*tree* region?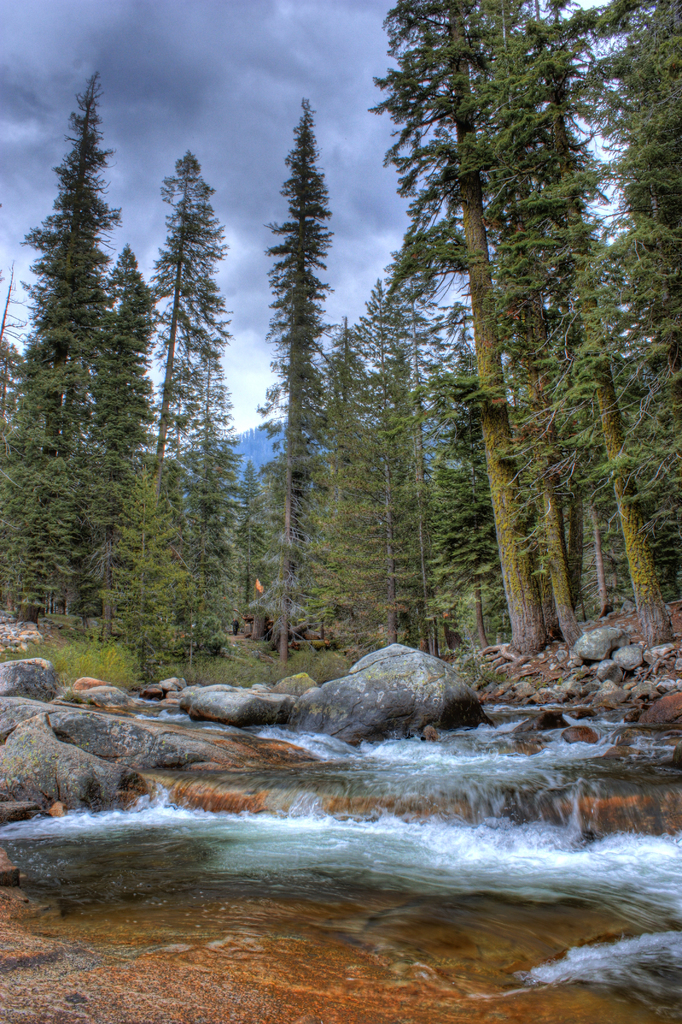
x1=0, y1=71, x2=105, y2=622
